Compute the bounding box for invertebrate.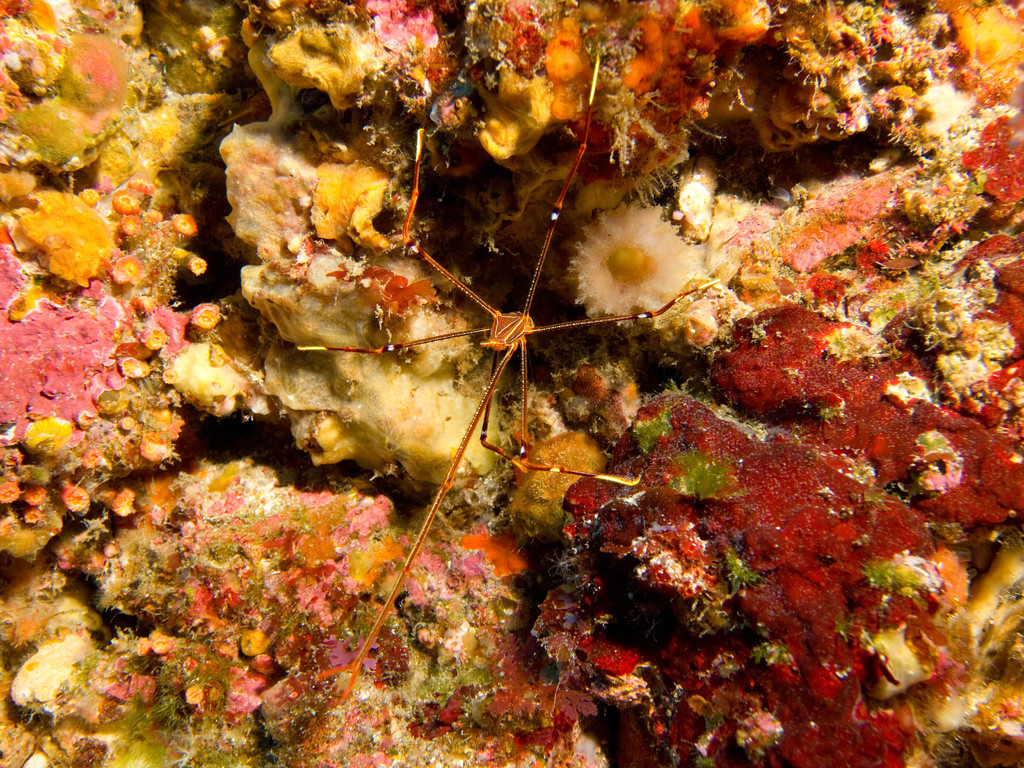
bbox=[291, 47, 724, 719].
